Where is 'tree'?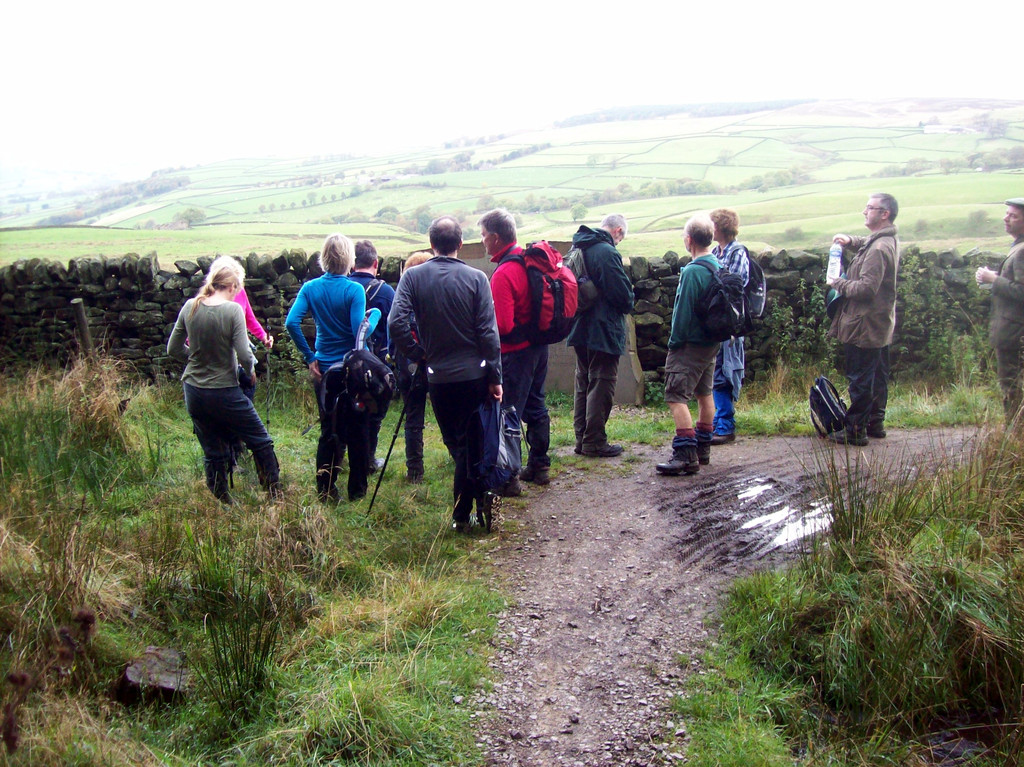
278/202/285/211.
